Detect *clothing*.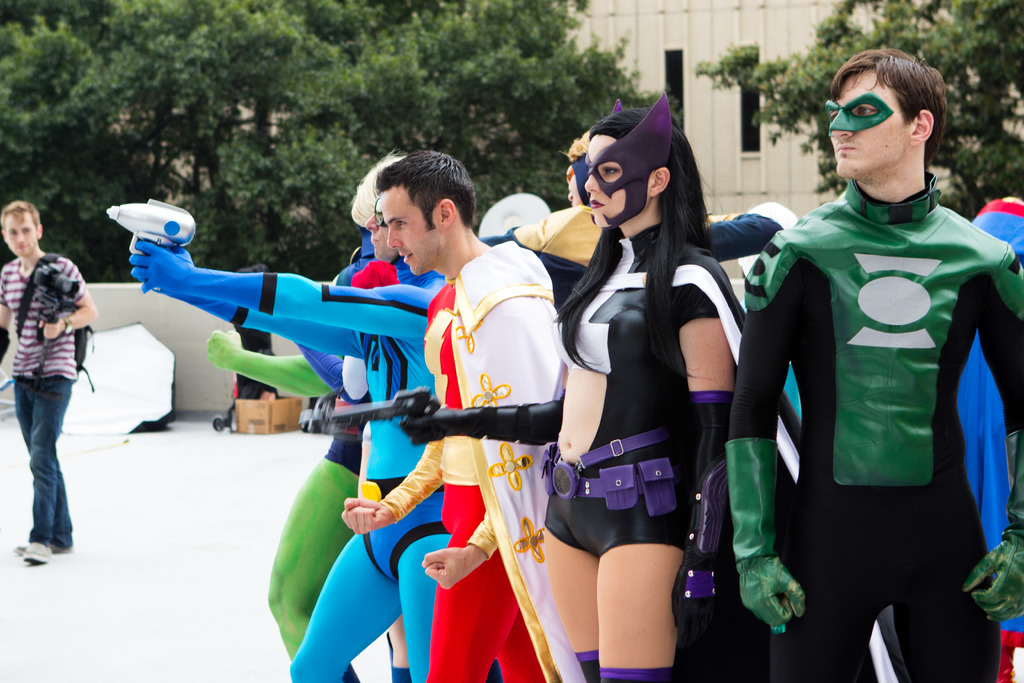
Detected at rect(3, 255, 87, 381).
